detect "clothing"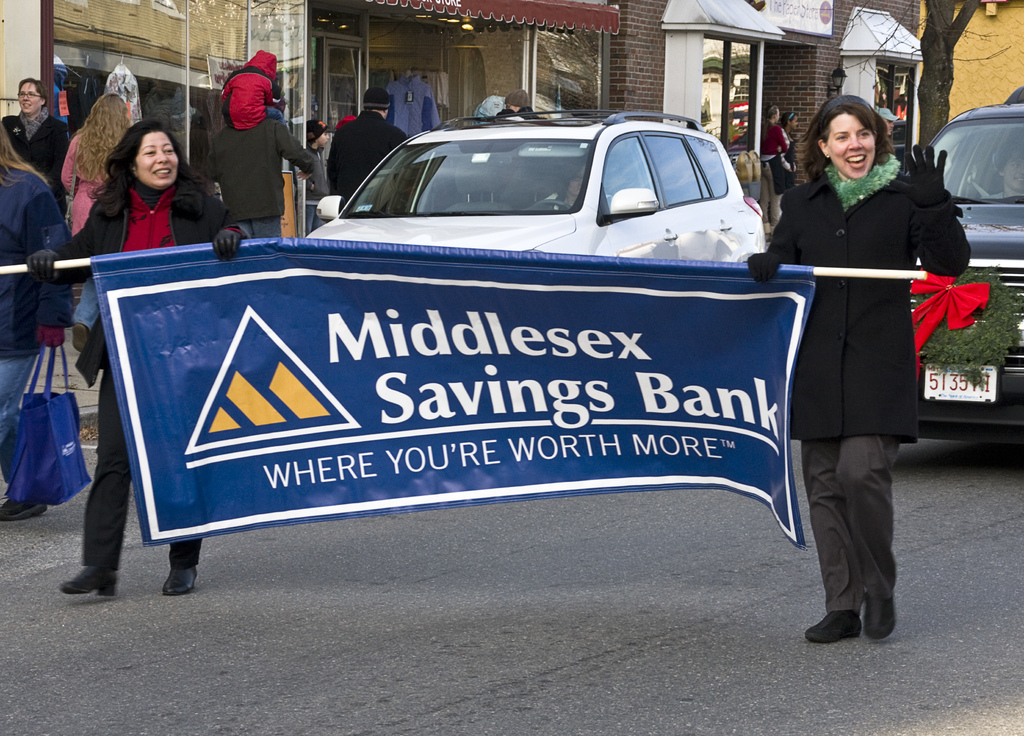
[763,166,973,438]
